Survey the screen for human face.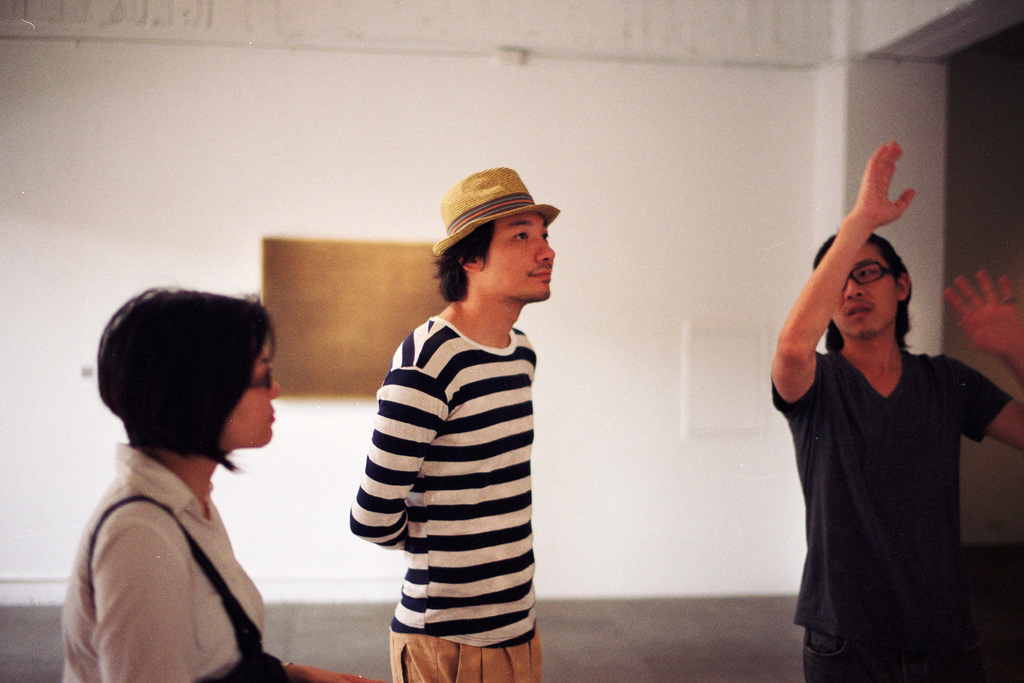
Survey found: x1=484, y1=209, x2=556, y2=302.
